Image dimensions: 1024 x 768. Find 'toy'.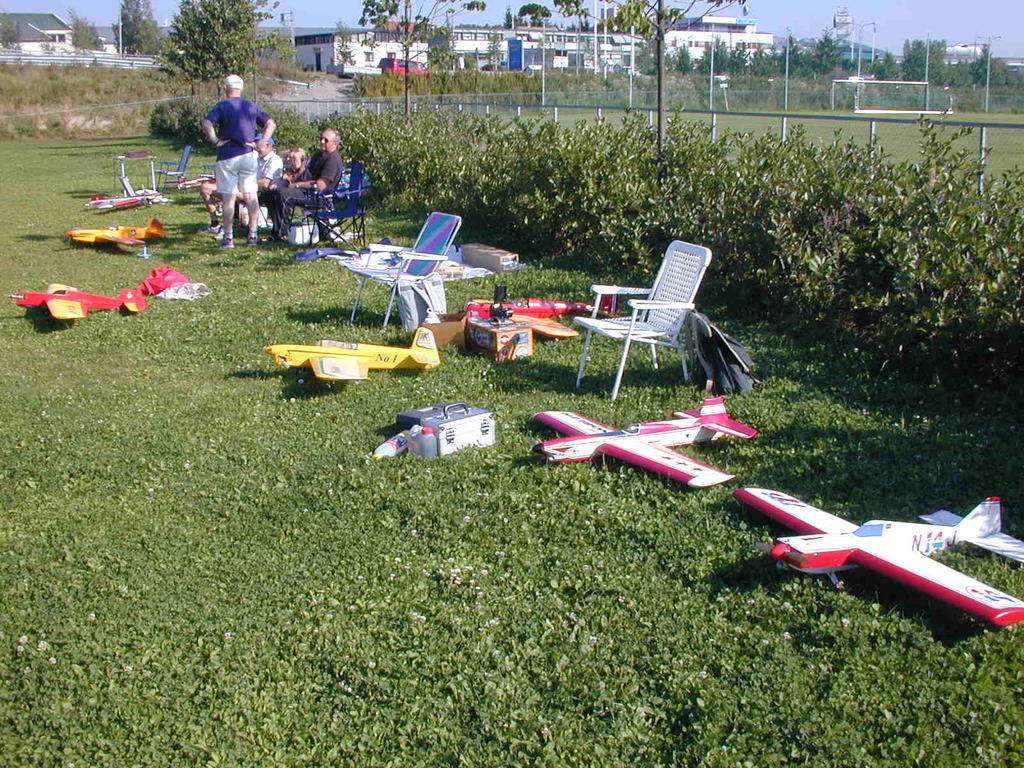
select_region(536, 408, 756, 488).
